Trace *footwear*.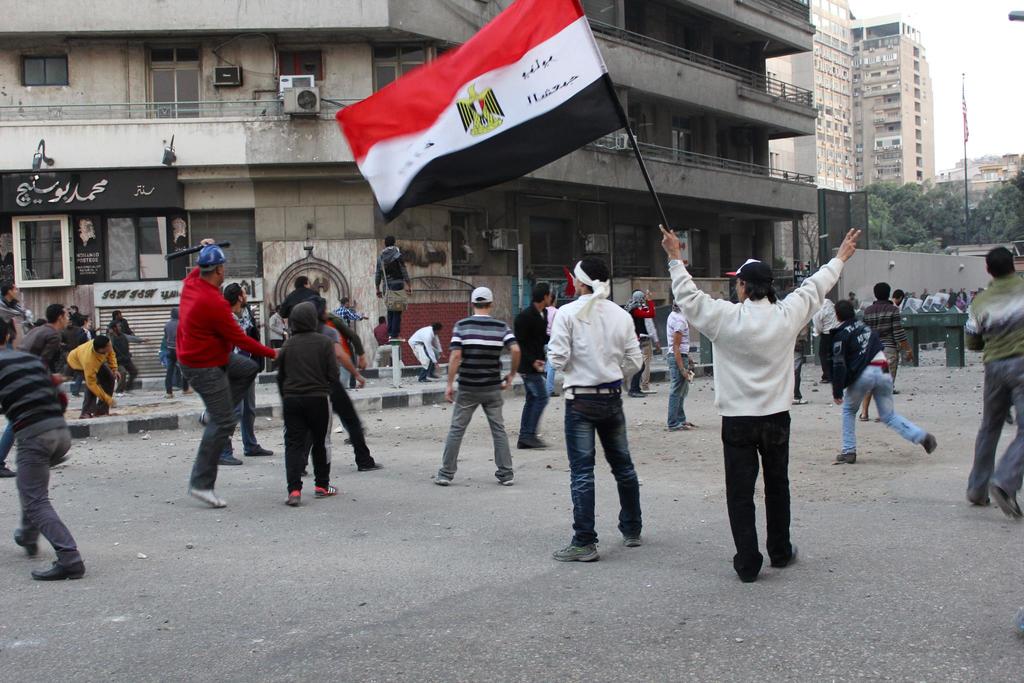
Traced to <region>520, 436, 545, 450</region>.
